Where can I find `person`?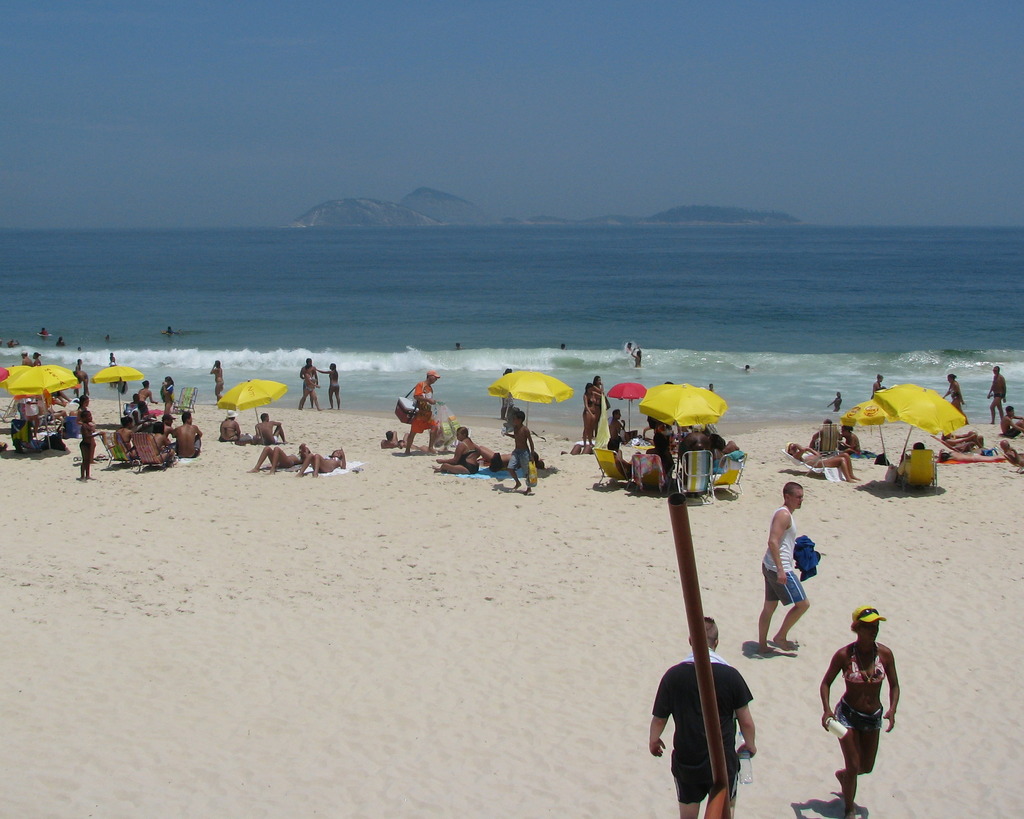
You can find it at box(209, 359, 224, 399).
